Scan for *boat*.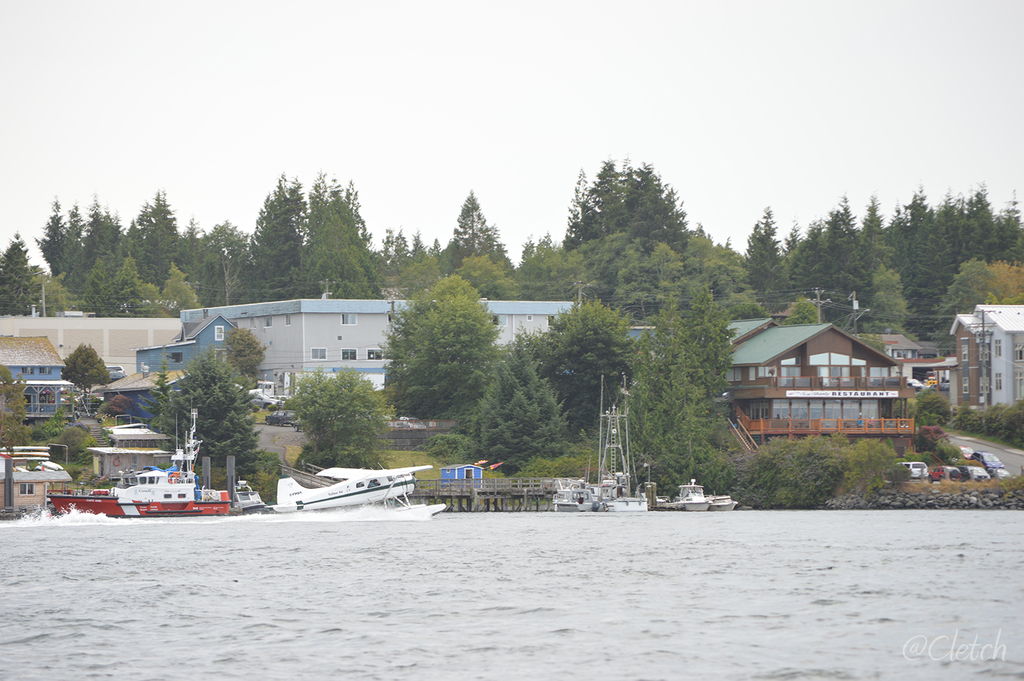
Scan result: x1=204, y1=475, x2=284, y2=514.
